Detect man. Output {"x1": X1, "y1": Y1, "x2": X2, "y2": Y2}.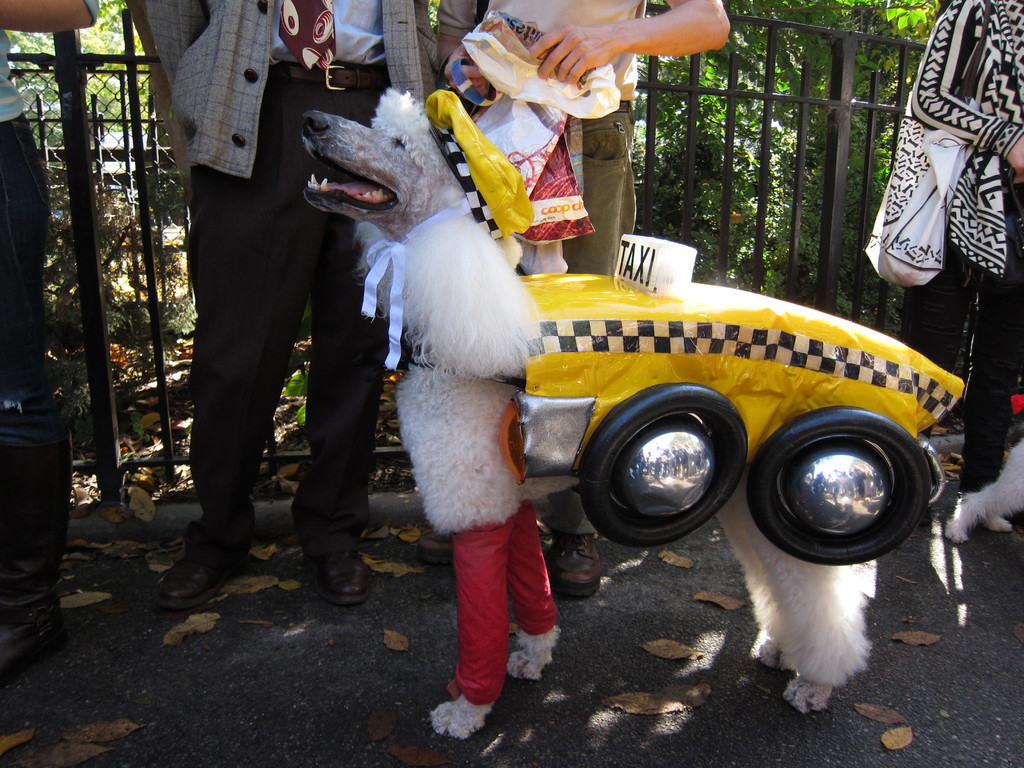
{"x1": 431, "y1": 0, "x2": 732, "y2": 607}.
